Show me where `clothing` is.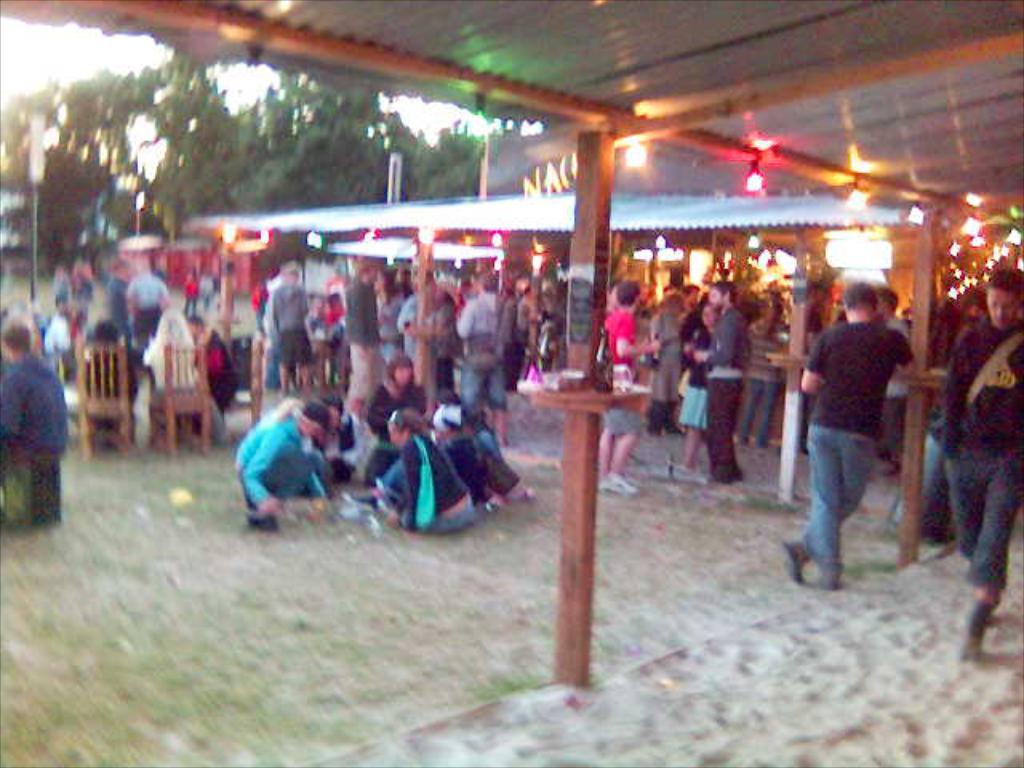
`clothing` is at <bbox>886, 314, 915, 446</bbox>.
